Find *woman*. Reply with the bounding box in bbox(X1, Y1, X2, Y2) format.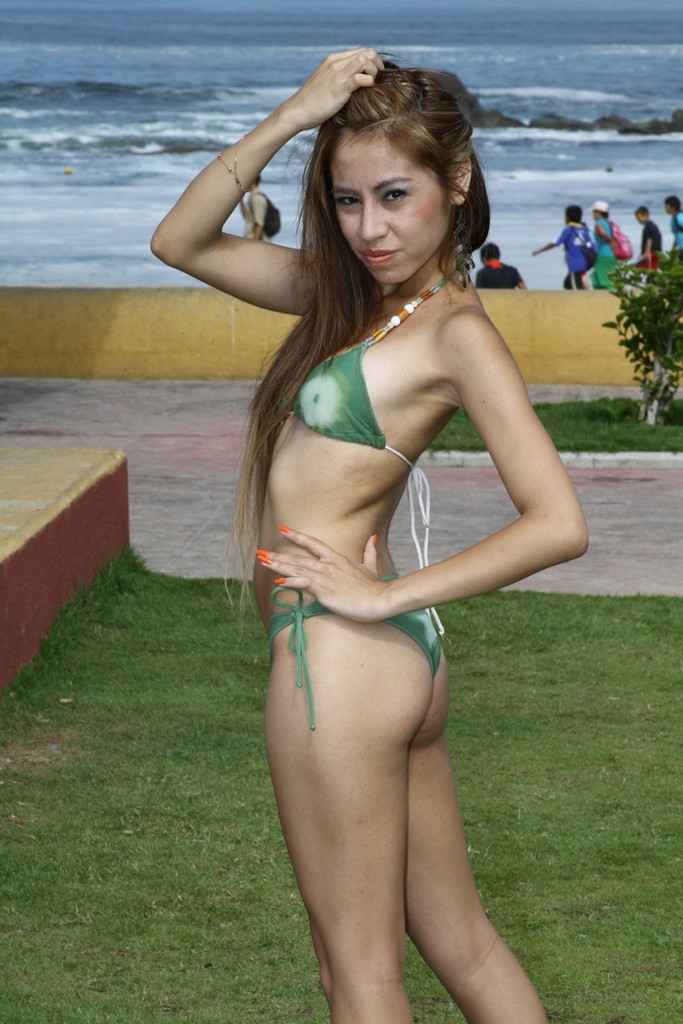
bbox(168, 47, 618, 1023).
